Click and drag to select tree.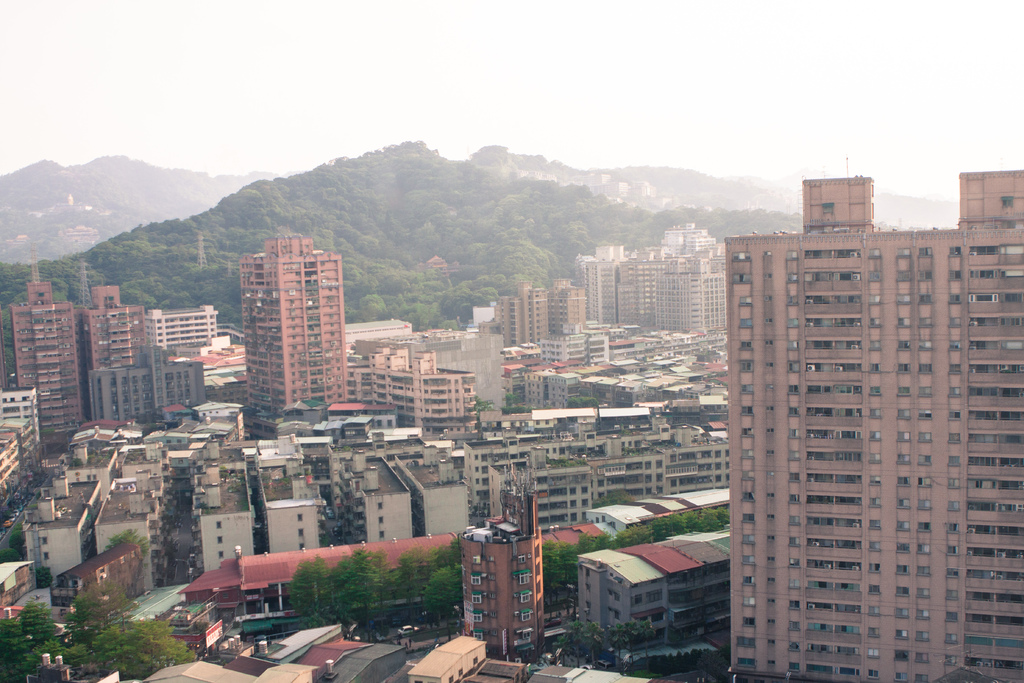
Selection: detection(417, 544, 447, 629).
